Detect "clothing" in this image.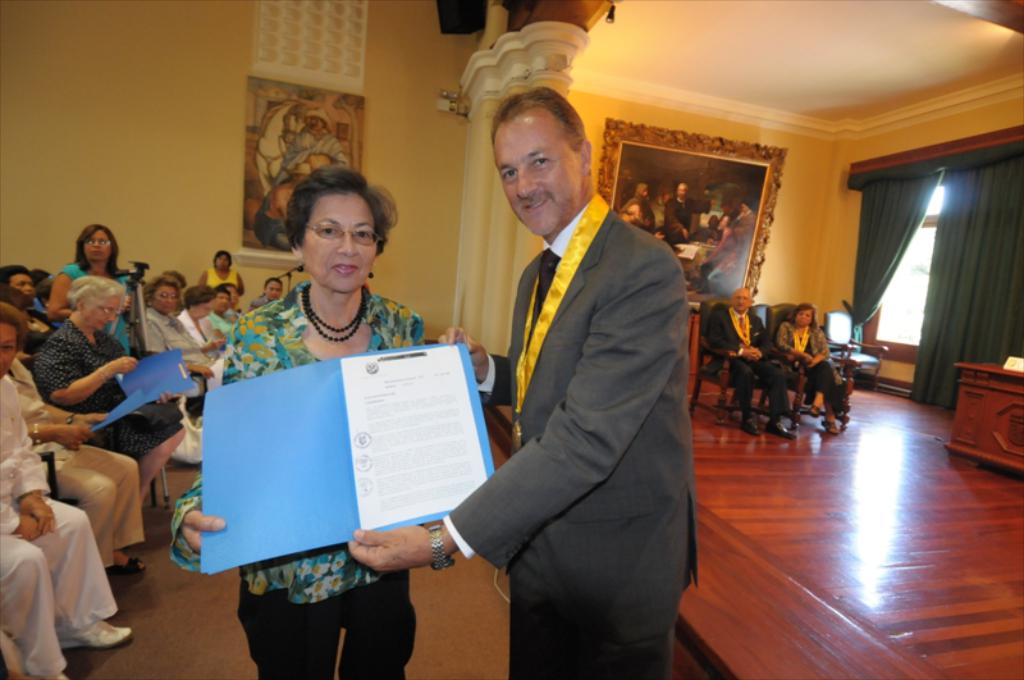
Detection: bbox(207, 311, 239, 334).
